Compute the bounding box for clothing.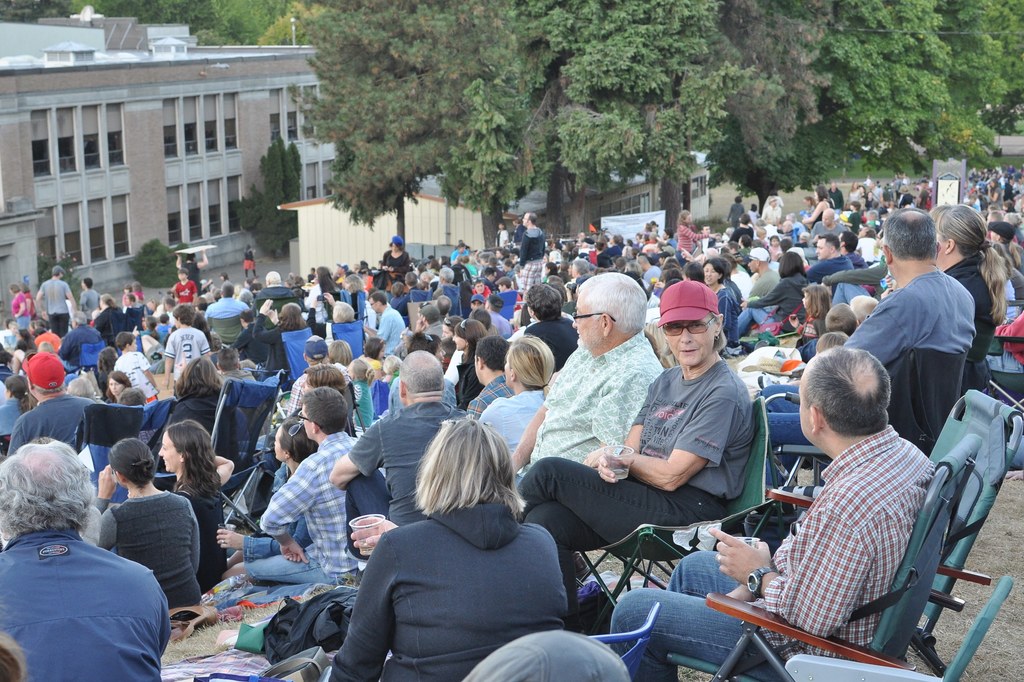
168:330:205:385.
